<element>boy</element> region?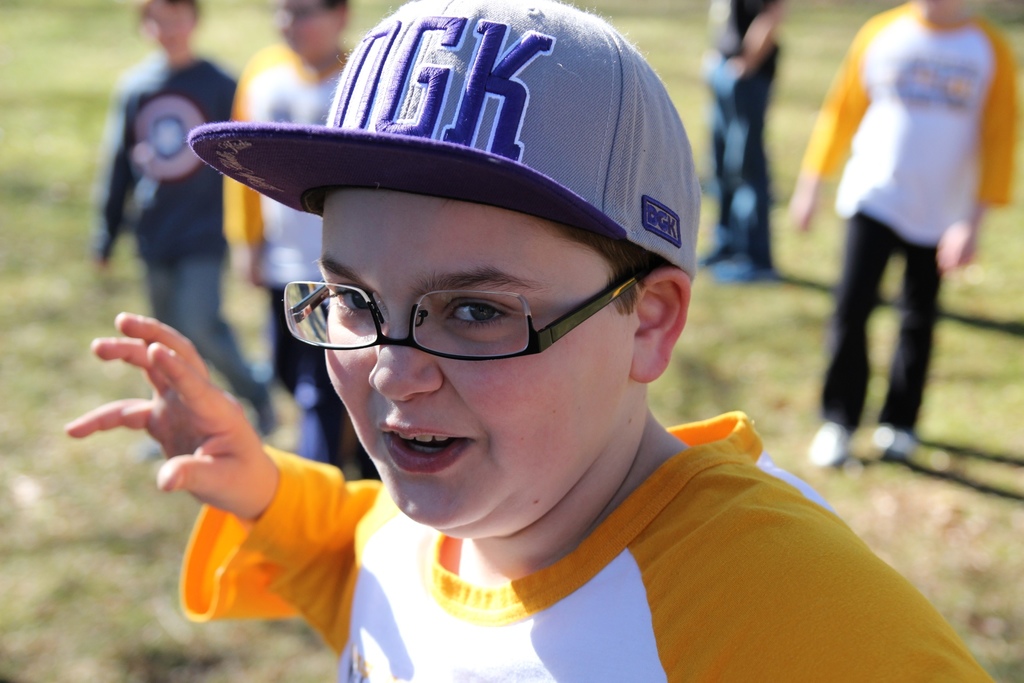
x1=221, y1=0, x2=381, y2=480
